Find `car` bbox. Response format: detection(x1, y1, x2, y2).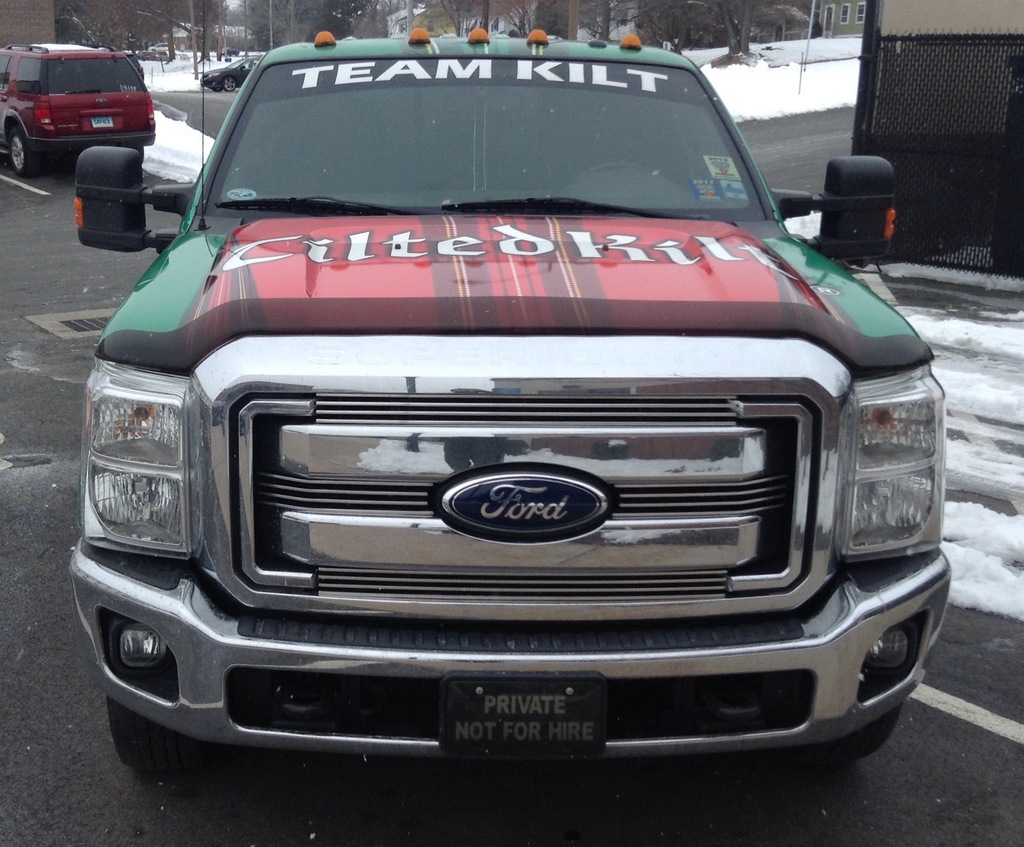
detection(0, 36, 159, 176).
